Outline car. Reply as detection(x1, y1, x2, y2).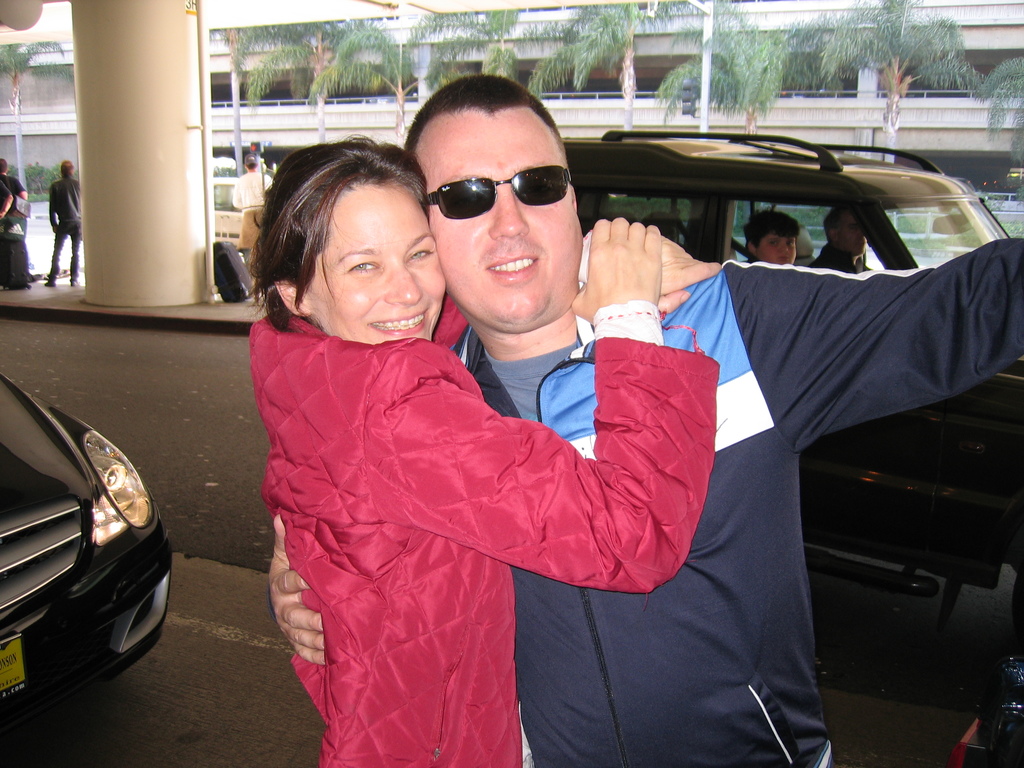
detection(560, 129, 1015, 659).
